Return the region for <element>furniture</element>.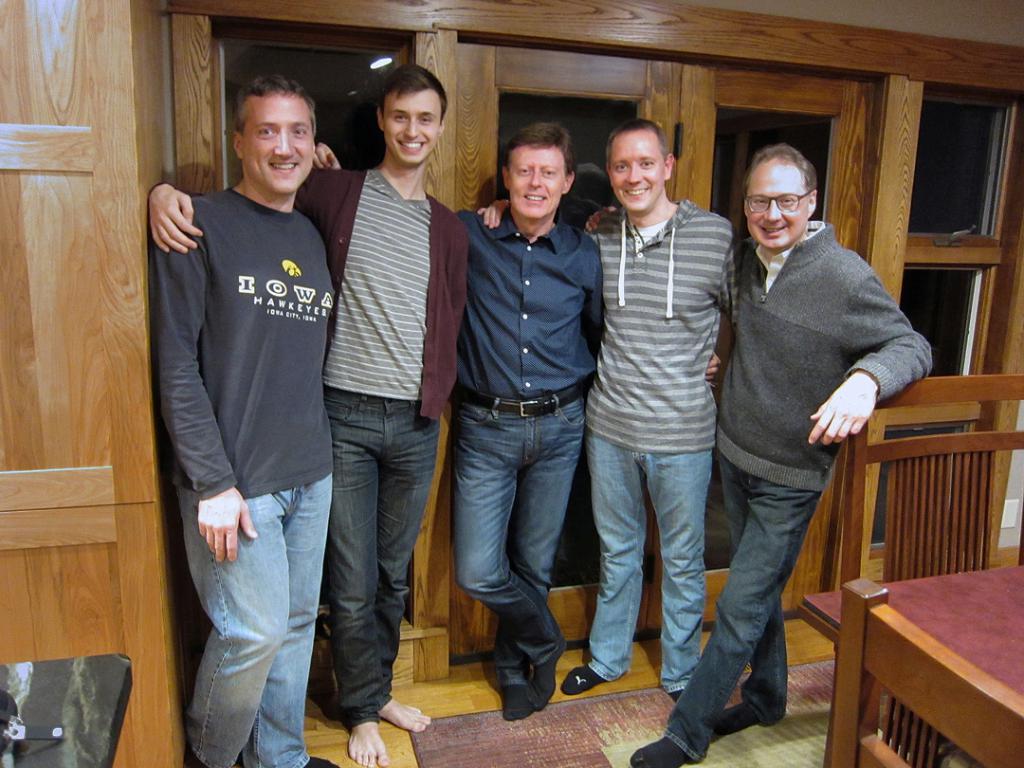
detection(0, 649, 134, 767).
